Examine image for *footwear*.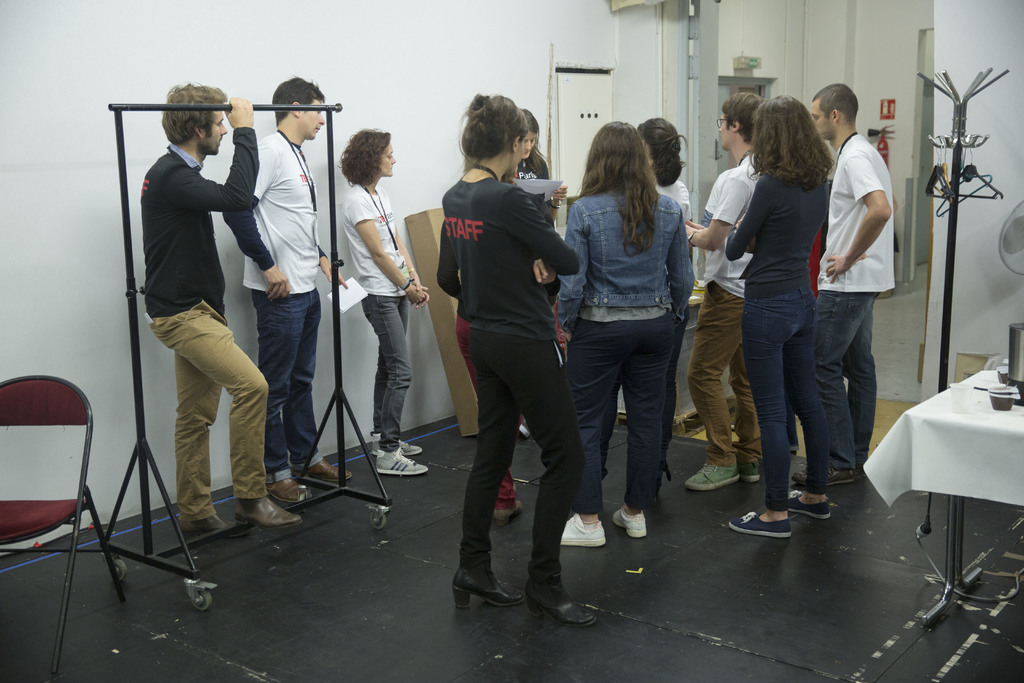
Examination result: x1=266, y1=472, x2=312, y2=504.
